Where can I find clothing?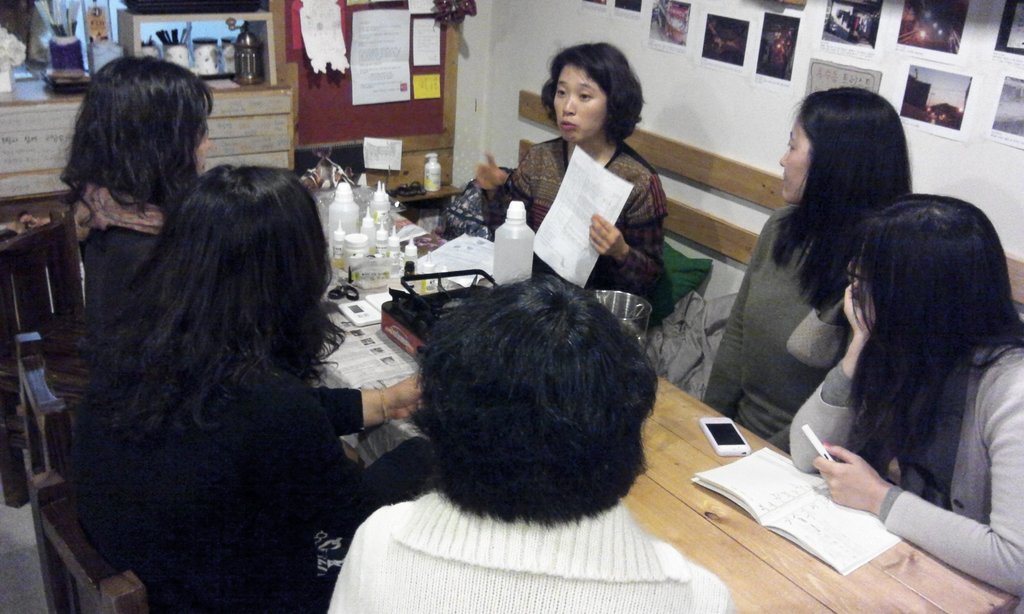
You can find it at box=[481, 137, 675, 323].
